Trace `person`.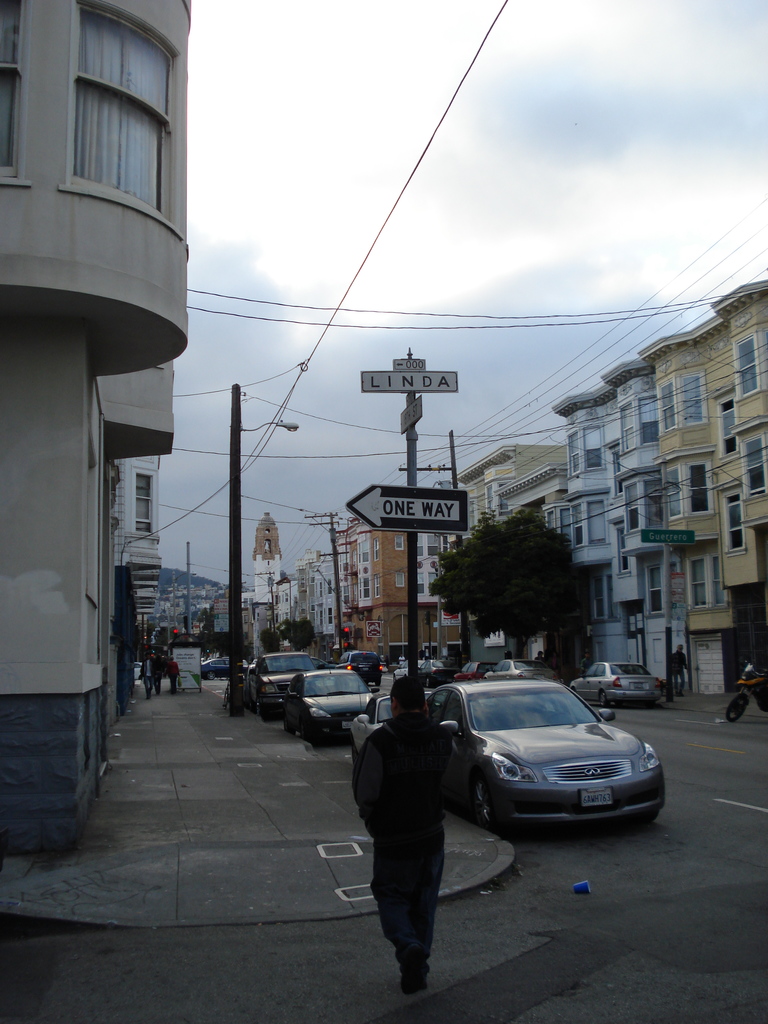
Traced to (362,660,477,980).
